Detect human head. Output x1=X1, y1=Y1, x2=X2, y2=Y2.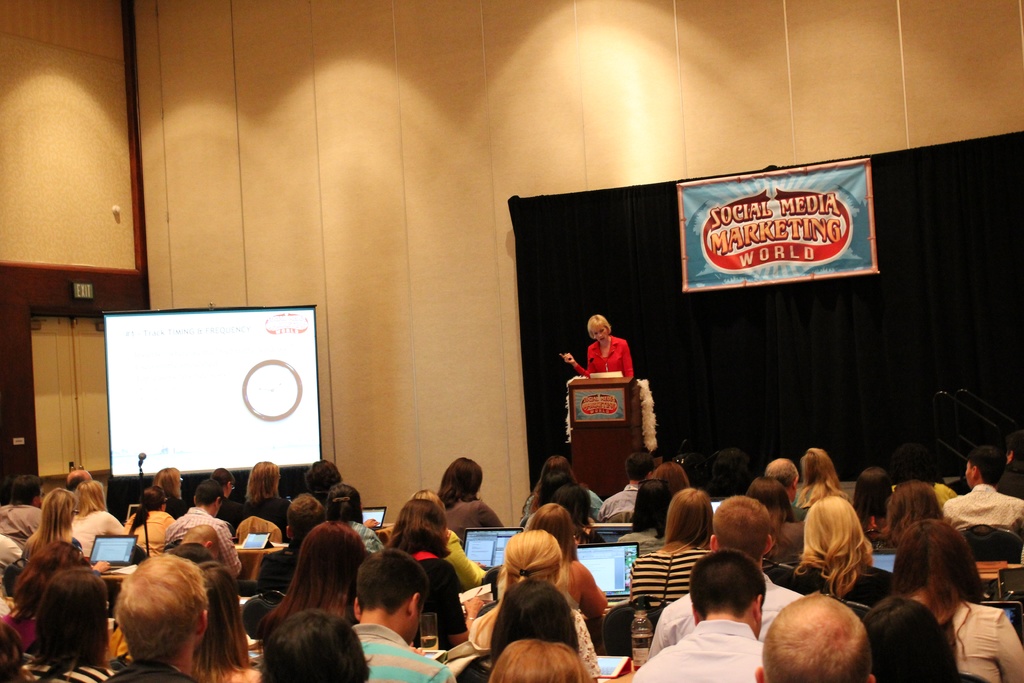
x1=588, y1=315, x2=610, y2=342.
